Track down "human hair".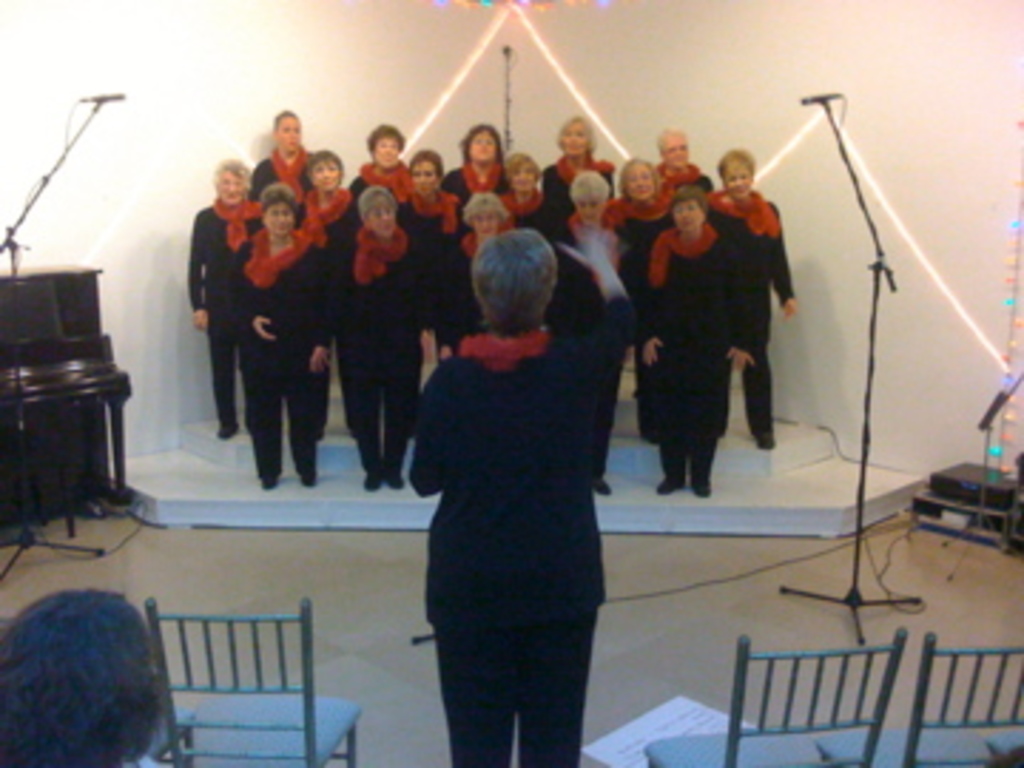
Tracked to <region>304, 148, 344, 188</region>.
